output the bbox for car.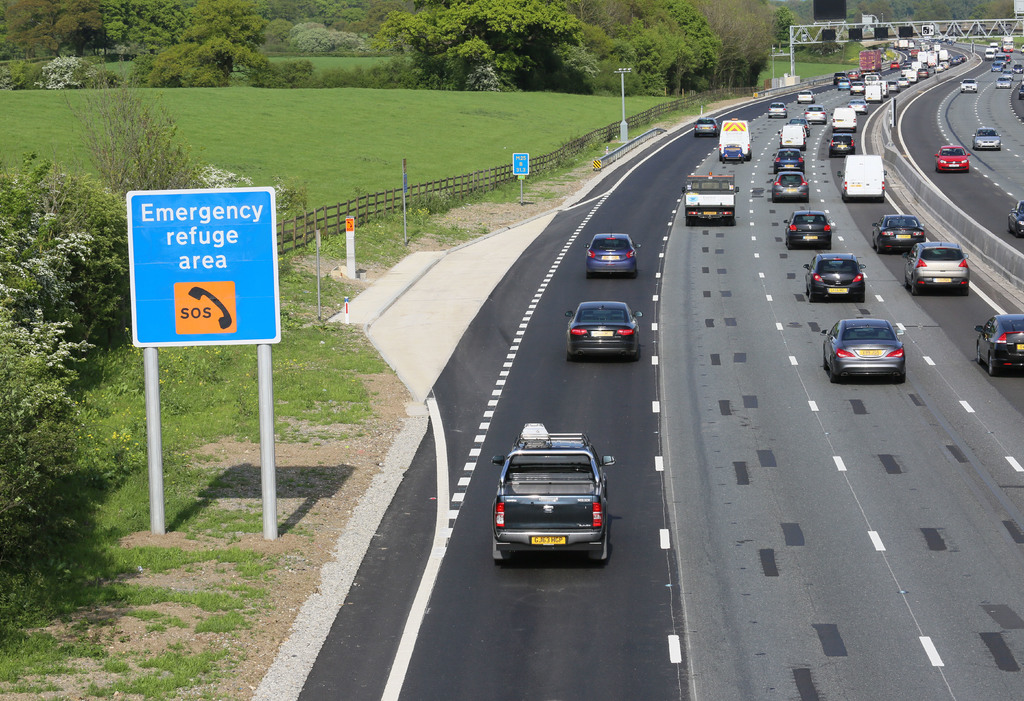
locate(870, 71, 882, 77).
